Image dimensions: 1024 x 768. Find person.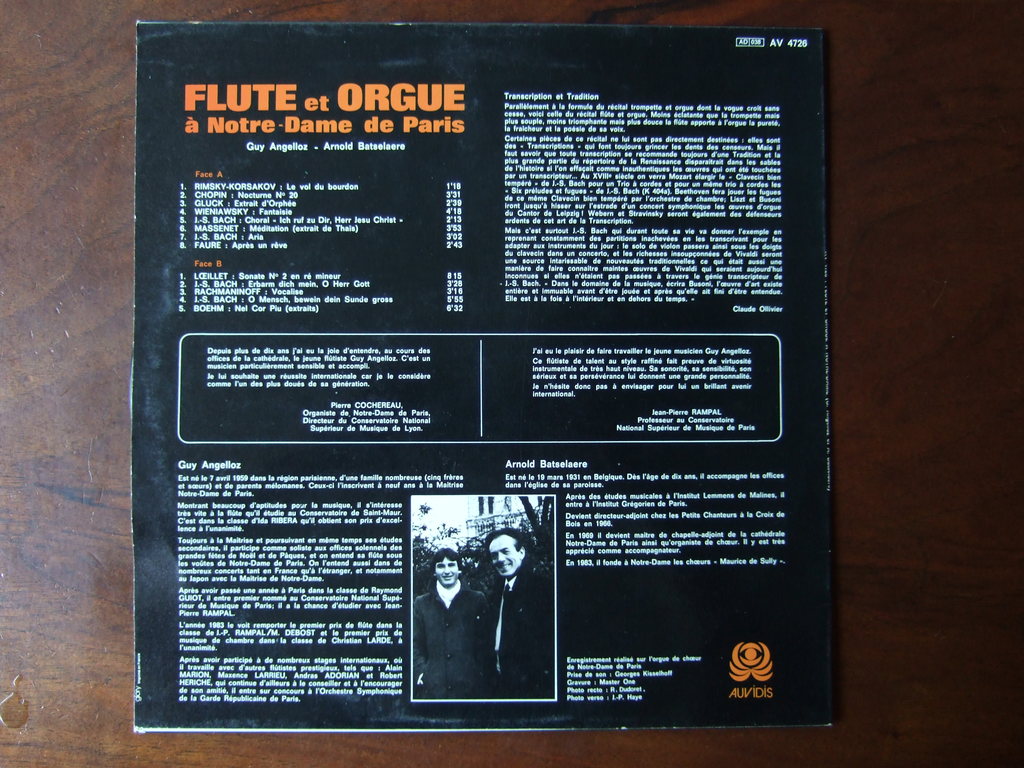
{"left": 480, "top": 532, "right": 547, "bottom": 694}.
